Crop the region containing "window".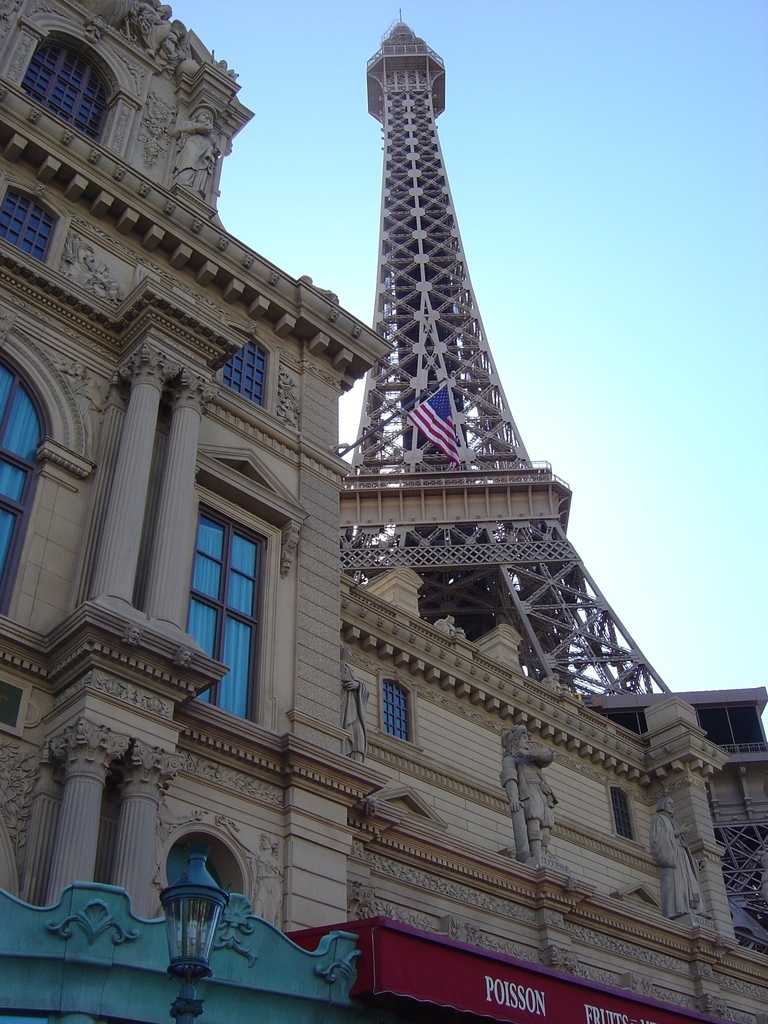
Crop region: 24 29 125 145.
